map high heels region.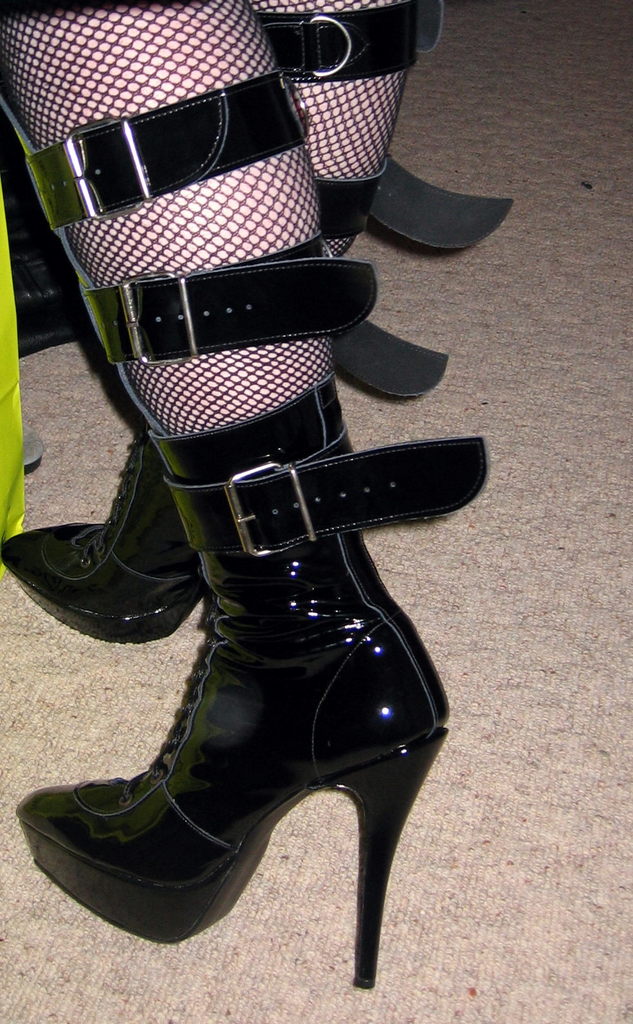
Mapped to <region>1, 0, 513, 646</region>.
